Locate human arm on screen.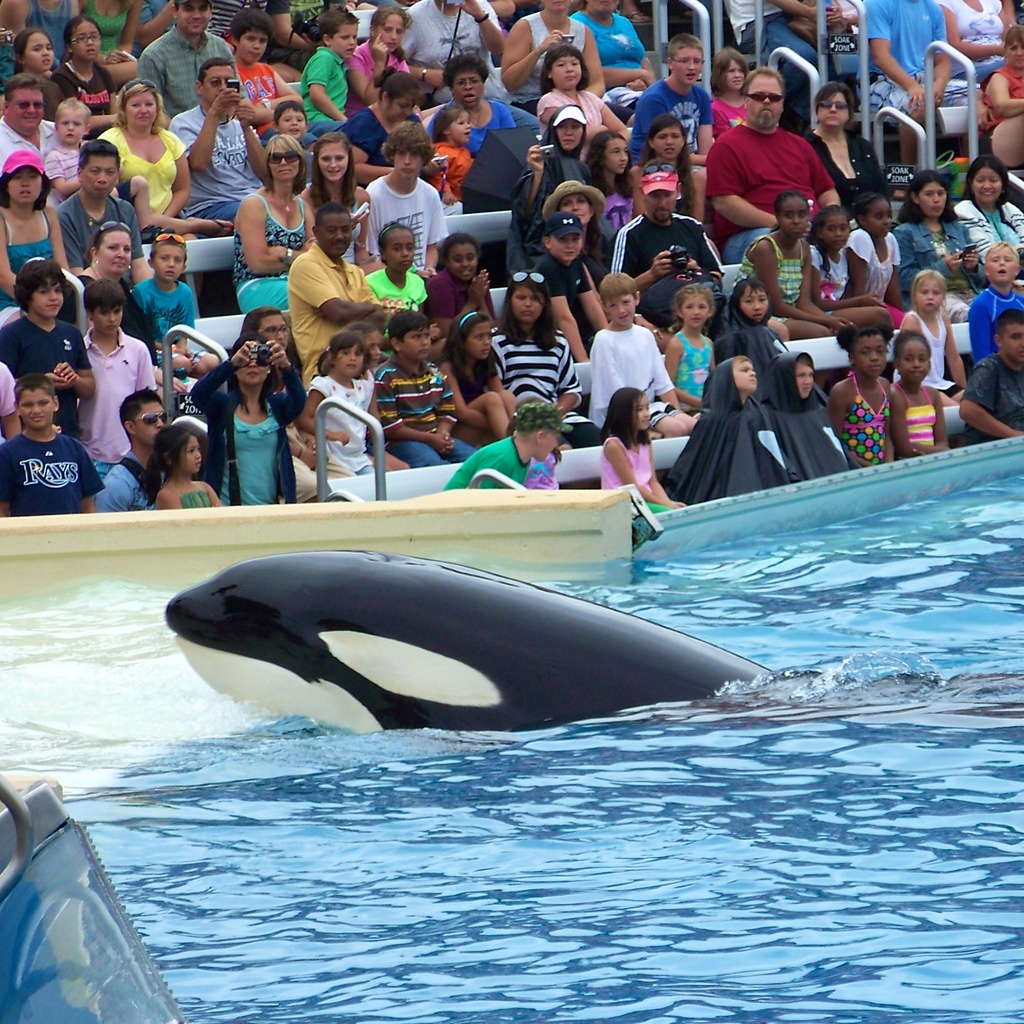
On screen at (811,134,832,197).
